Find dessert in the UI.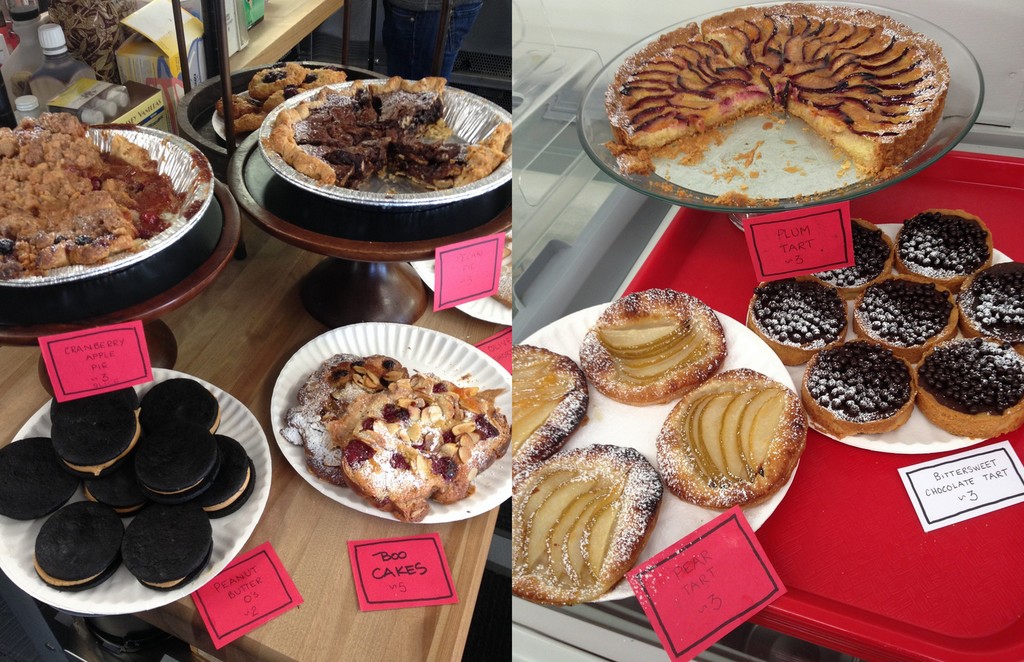
UI element at x1=608, y1=2, x2=954, y2=175.
